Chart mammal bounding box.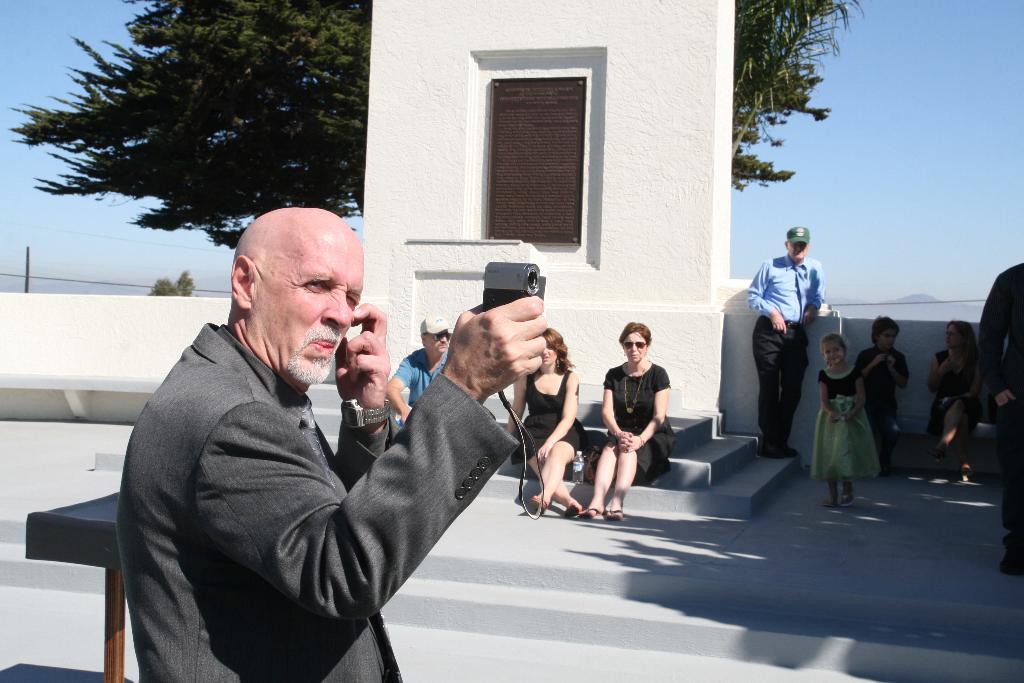
Charted: {"left": 592, "top": 325, "right": 684, "bottom": 506}.
